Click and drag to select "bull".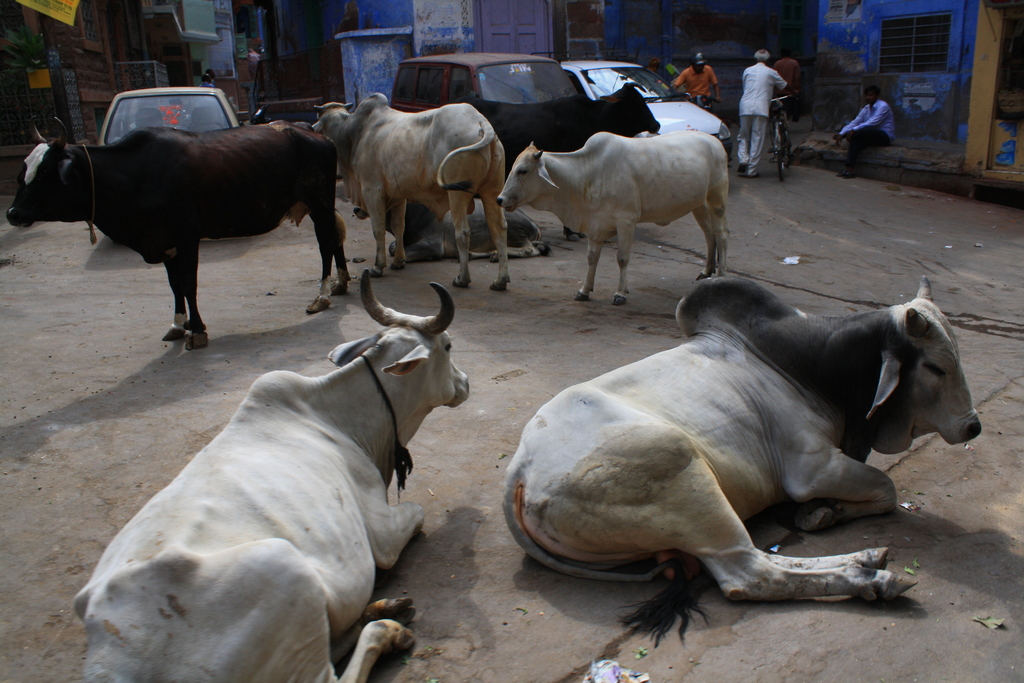
Selection: pyautogui.locateOnScreen(498, 269, 985, 652).
